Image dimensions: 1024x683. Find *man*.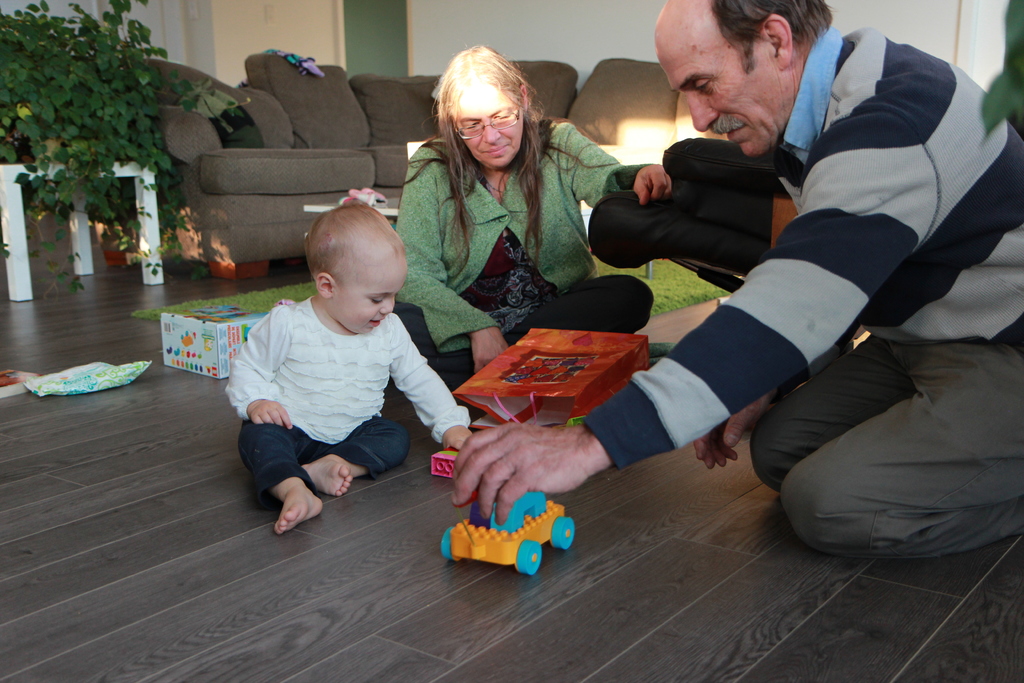
448 0 1023 559.
